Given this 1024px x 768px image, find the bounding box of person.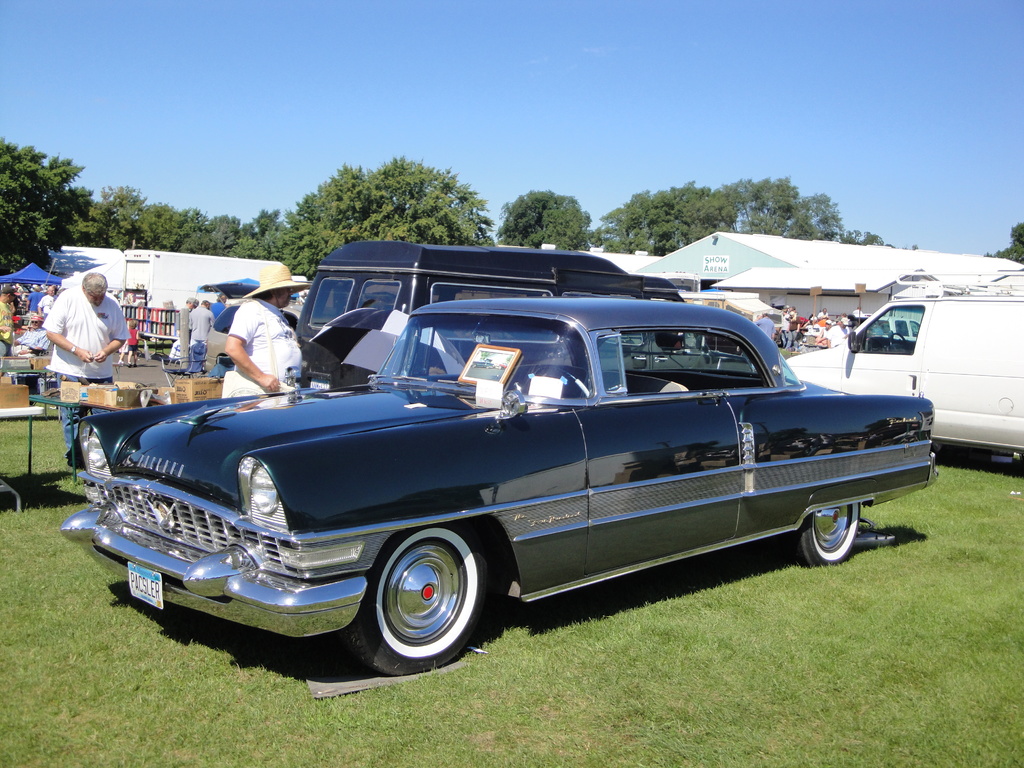
(left=194, top=298, right=216, bottom=369).
